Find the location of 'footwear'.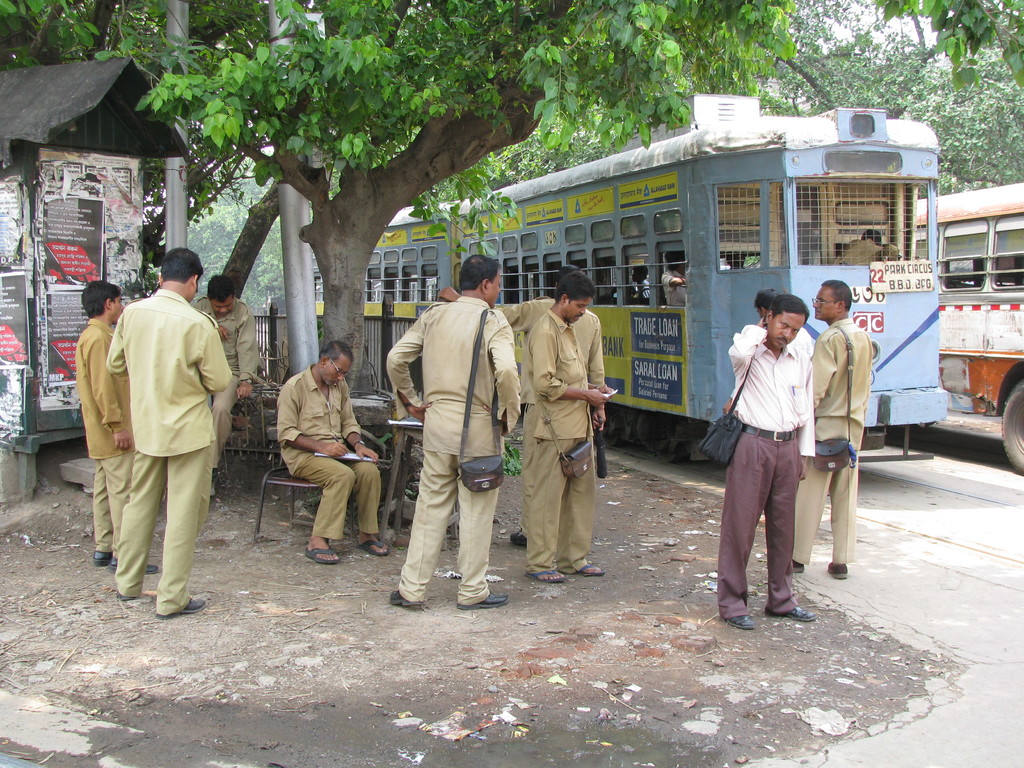
Location: {"left": 826, "top": 559, "right": 849, "bottom": 579}.
